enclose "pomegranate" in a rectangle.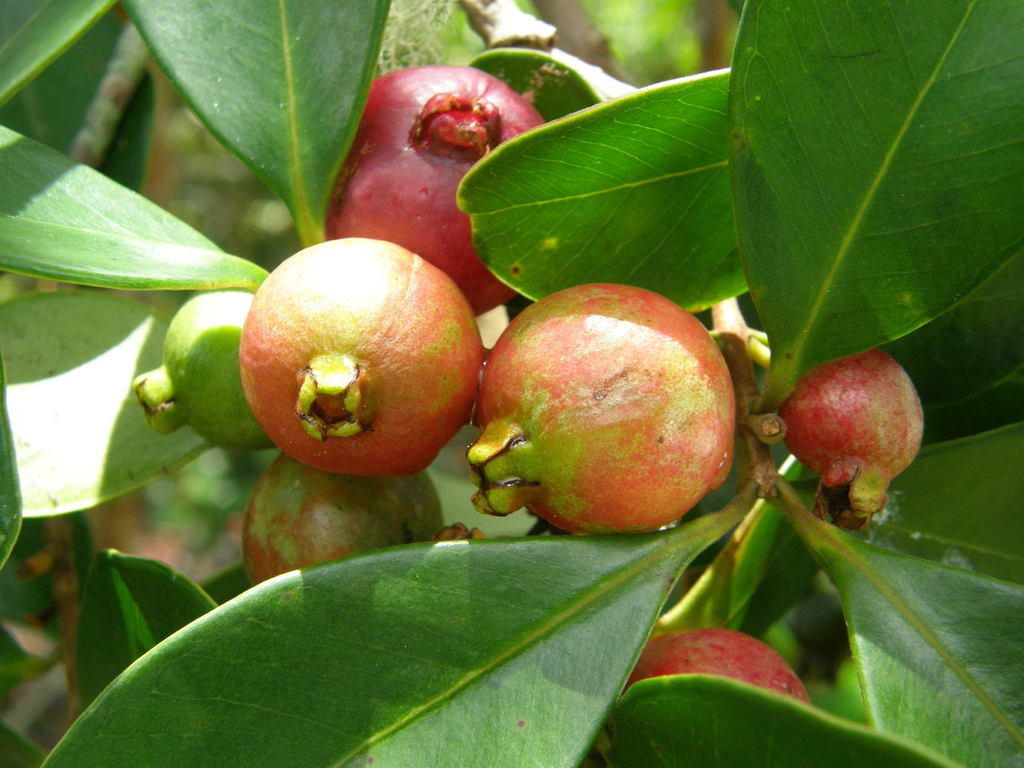
rect(465, 279, 740, 535).
